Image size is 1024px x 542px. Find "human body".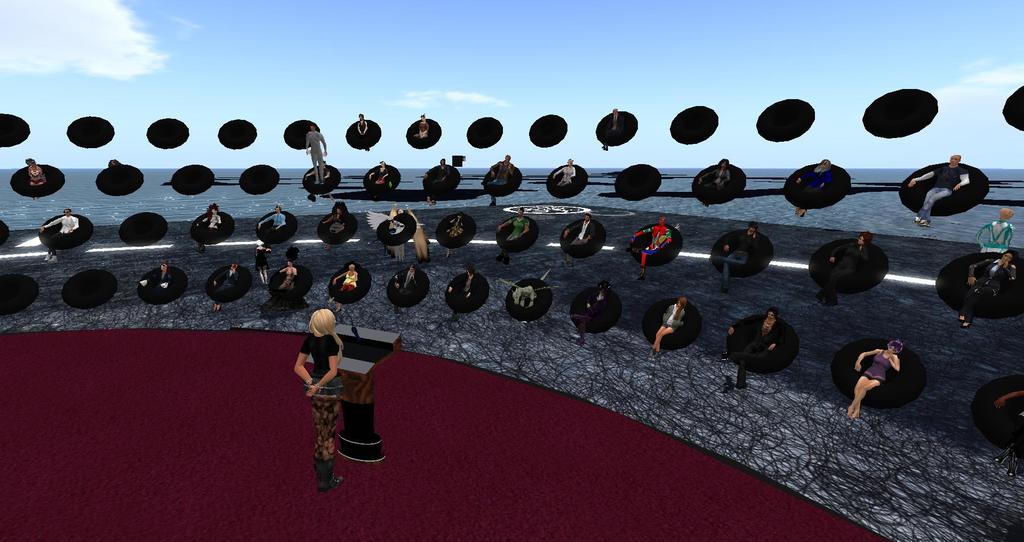
<box>813,244,871,306</box>.
